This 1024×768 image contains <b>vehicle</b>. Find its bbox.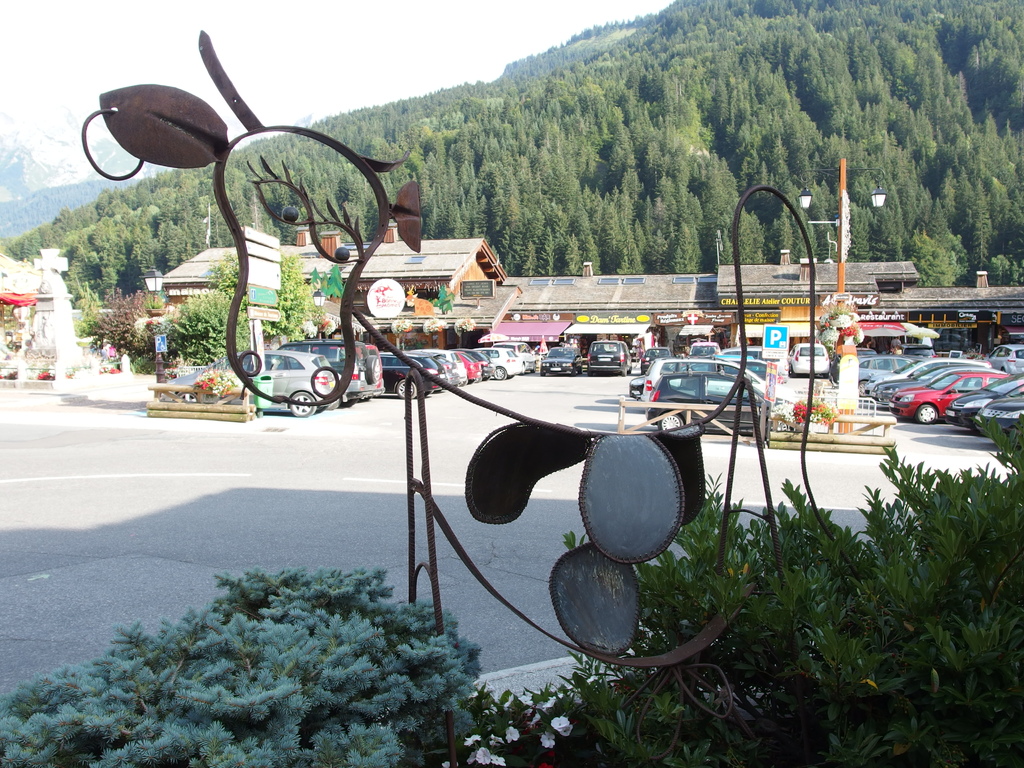
<region>583, 336, 633, 376</region>.
